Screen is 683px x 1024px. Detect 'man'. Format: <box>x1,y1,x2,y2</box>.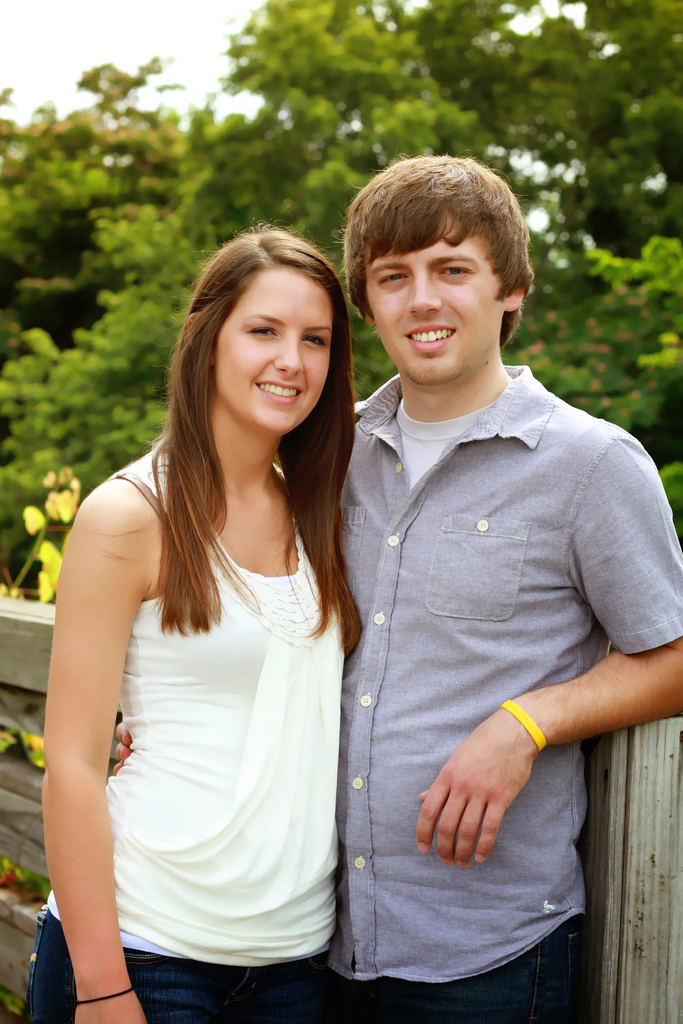
<box>111,157,682,1023</box>.
